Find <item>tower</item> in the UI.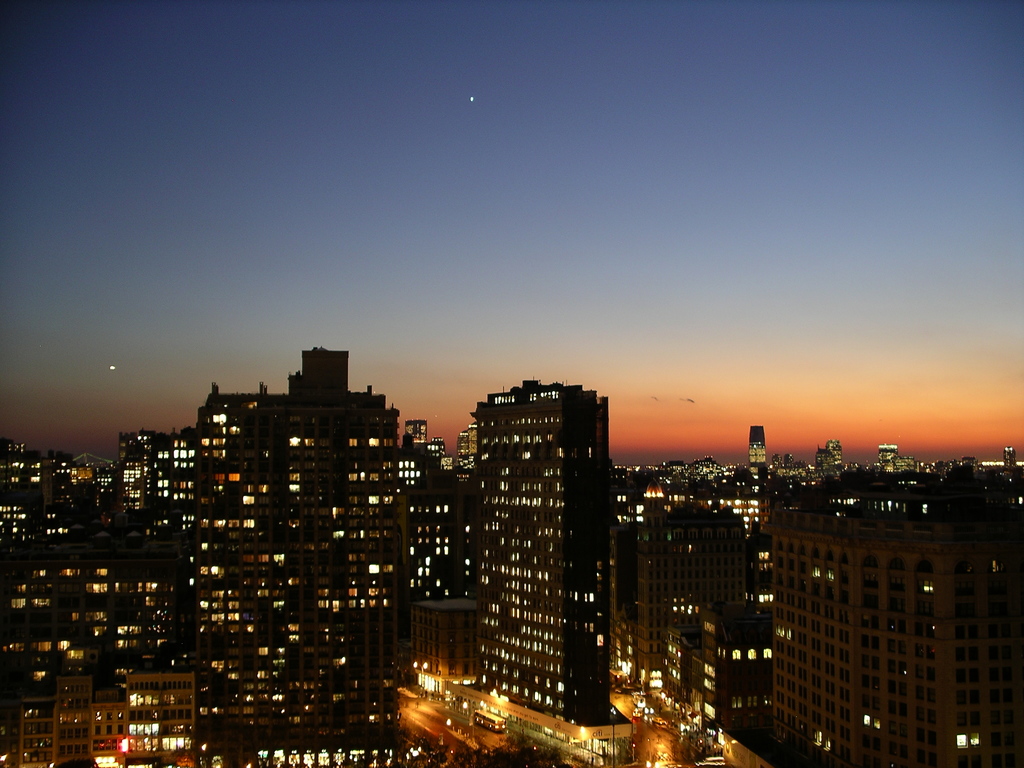
UI element at 751, 424, 763, 461.
